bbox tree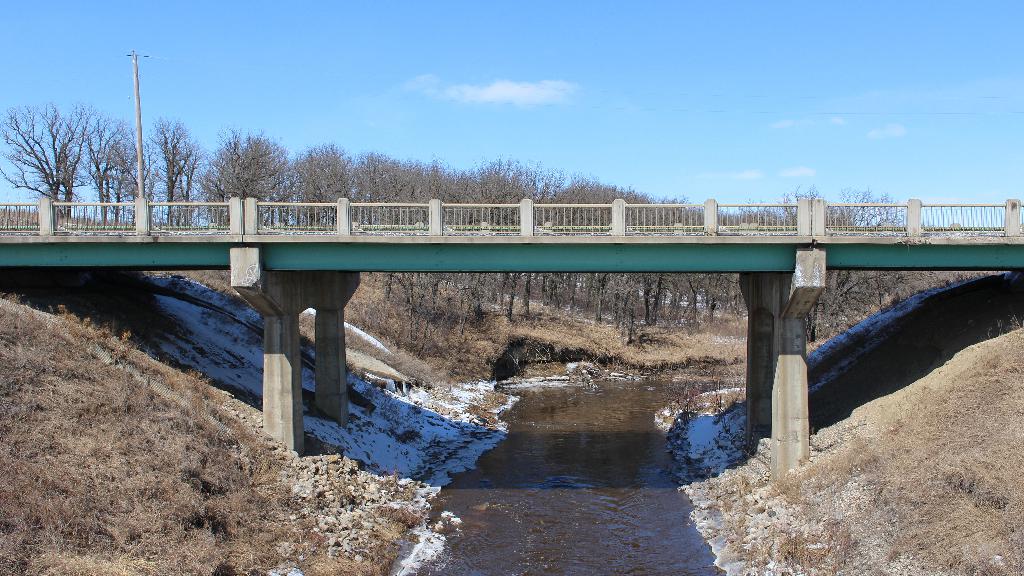
<region>193, 124, 272, 193</region>
